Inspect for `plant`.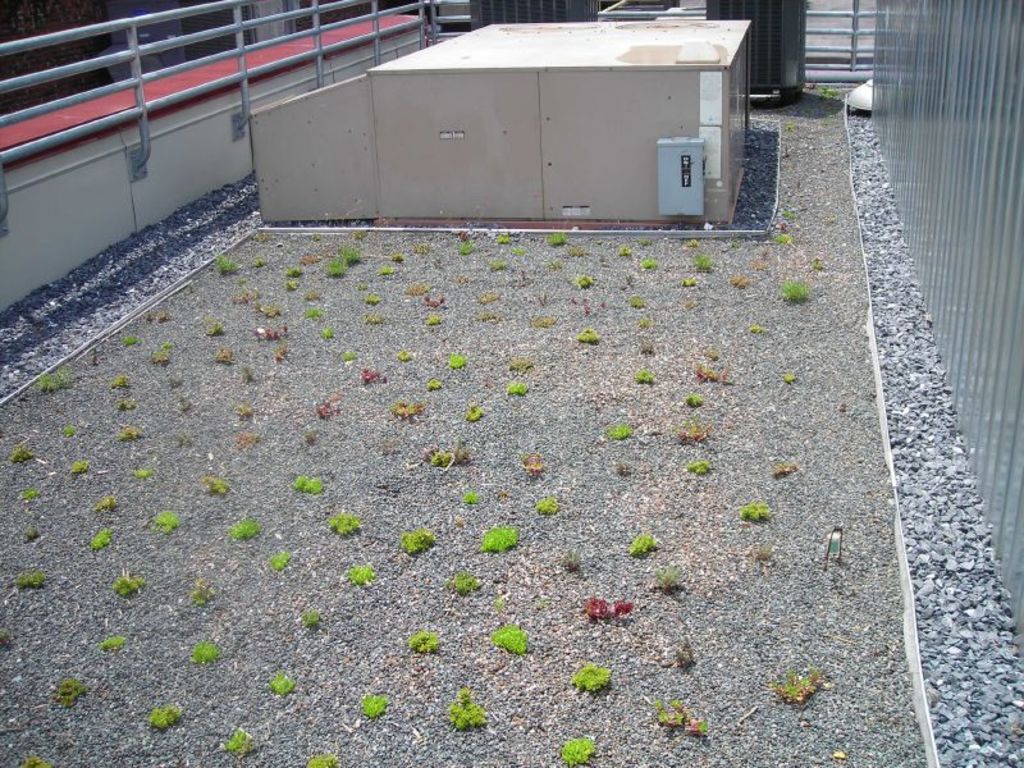
Inspection: {"left": 396, "top": 530, "right": 430, "bottom": 552}.
